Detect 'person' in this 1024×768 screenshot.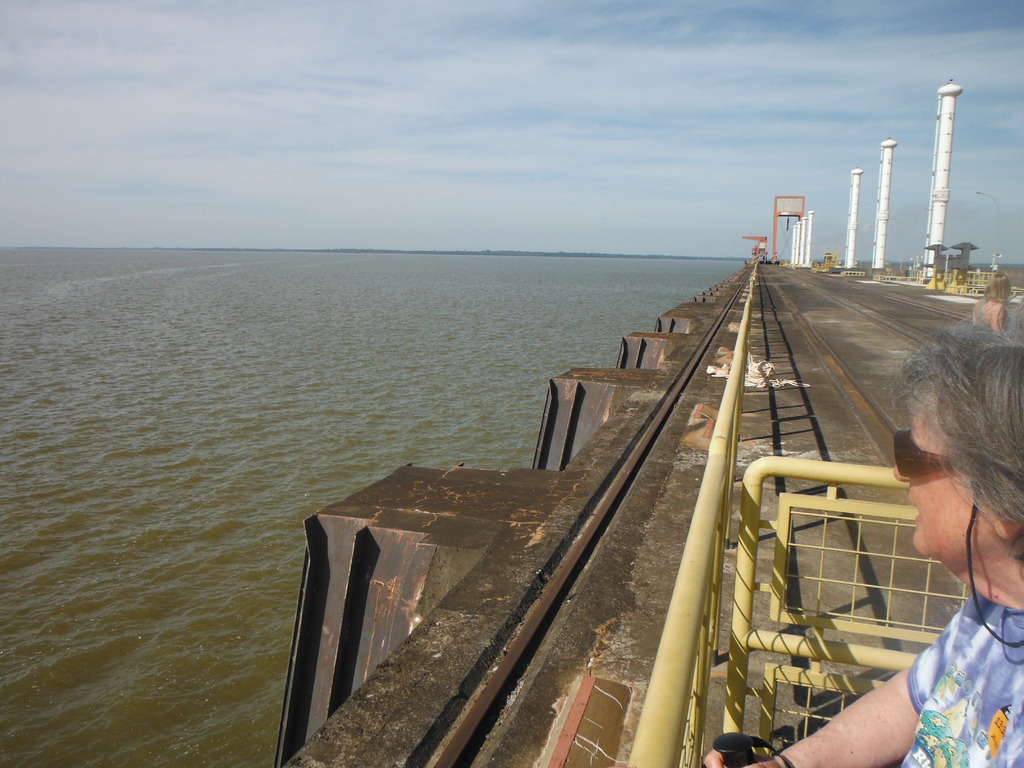
Detection: pyautogui.locateOnScreen(702, 323, 1023, 767).
